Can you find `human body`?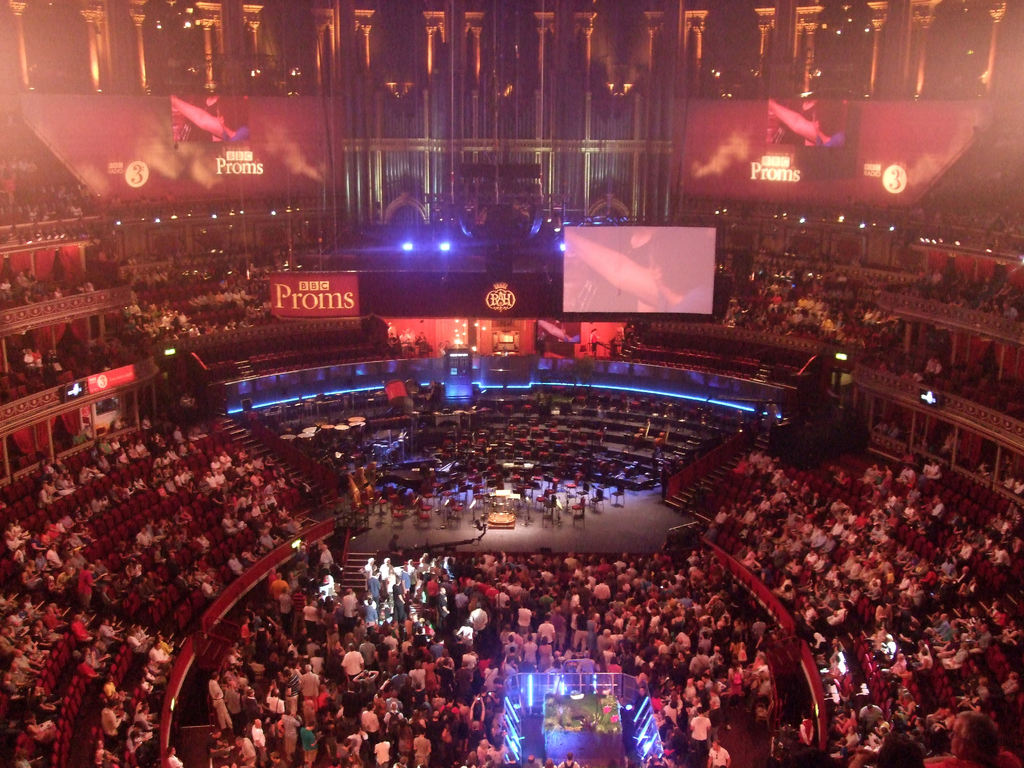
Yes, bounding box: box(221, 321, 238, 331).
